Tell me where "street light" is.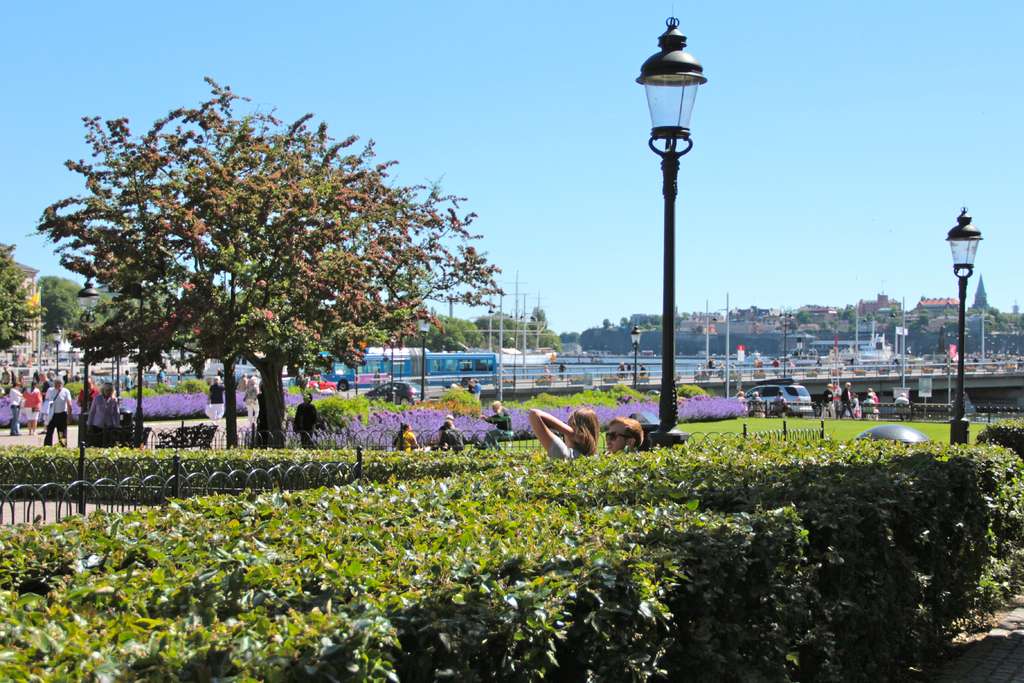
"street light" is at (left=623, top=8, right=721, bottom=436).
